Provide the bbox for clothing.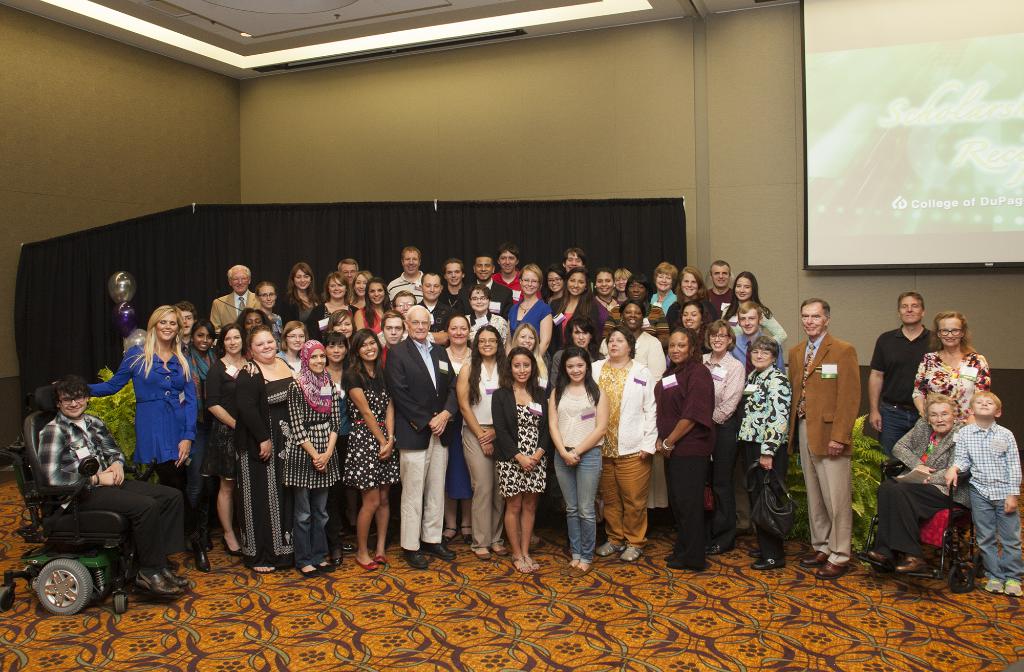
644 287 678 316.
